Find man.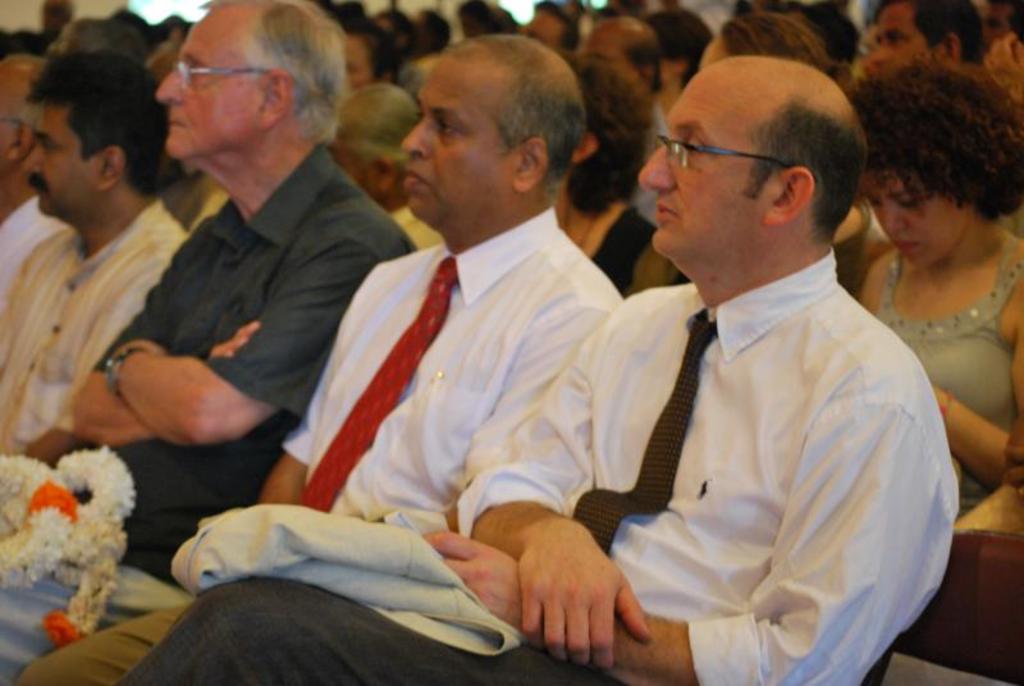
select_region(0, 58, 69, 276).
